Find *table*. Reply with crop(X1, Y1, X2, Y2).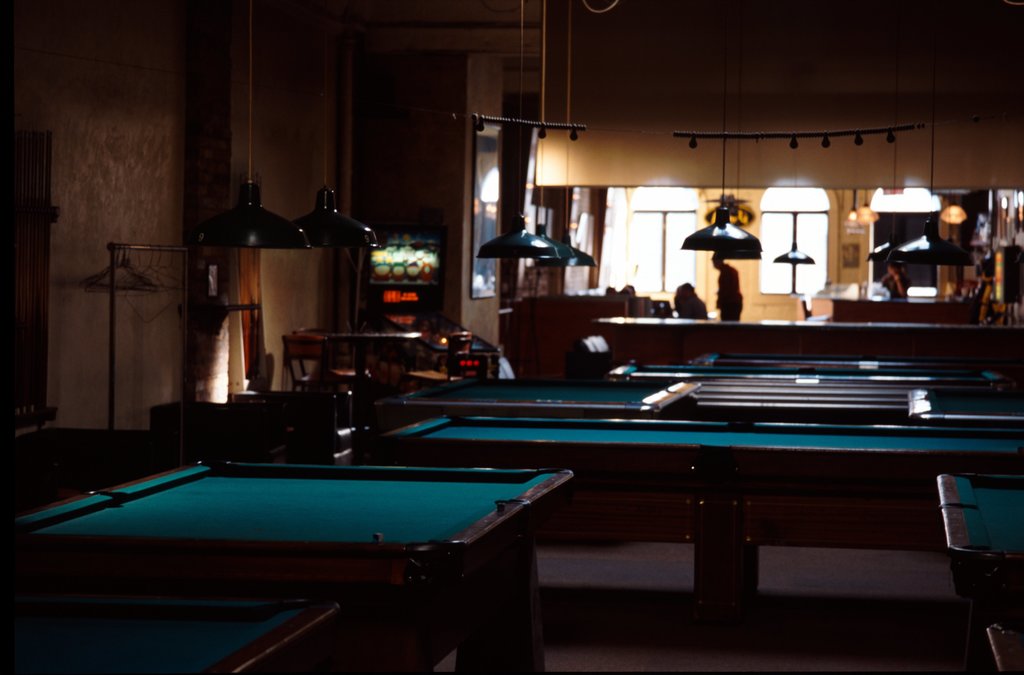
crop(382, 374, 1018, 425).
